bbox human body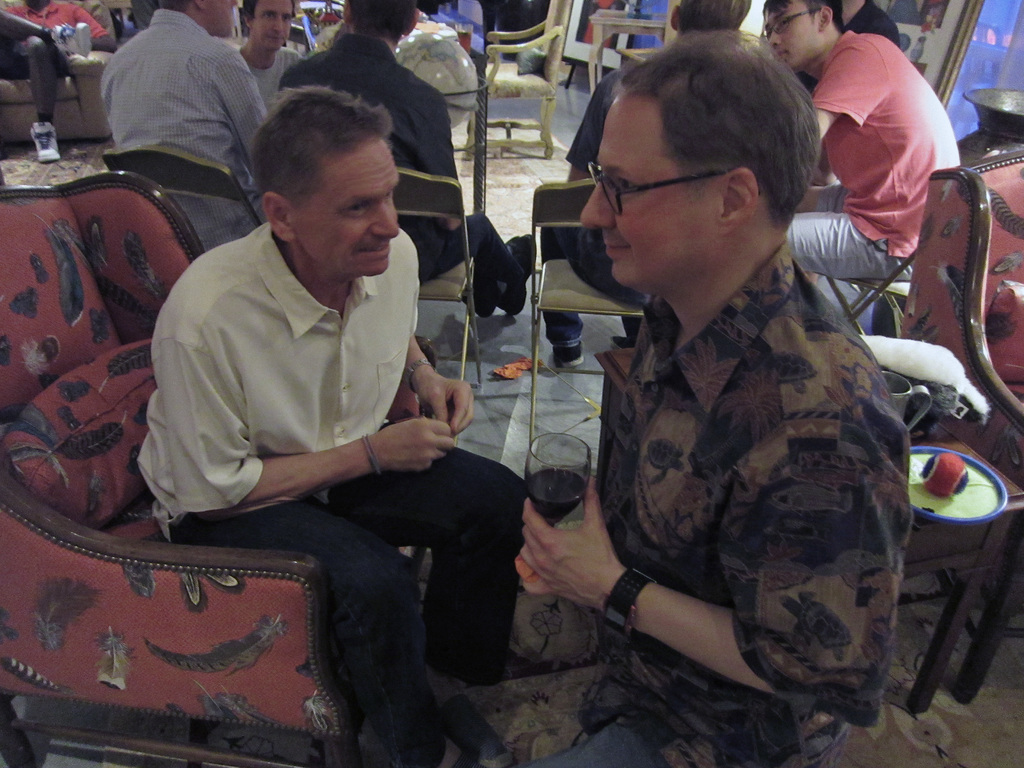
rect(786, 29, 966, 284)
